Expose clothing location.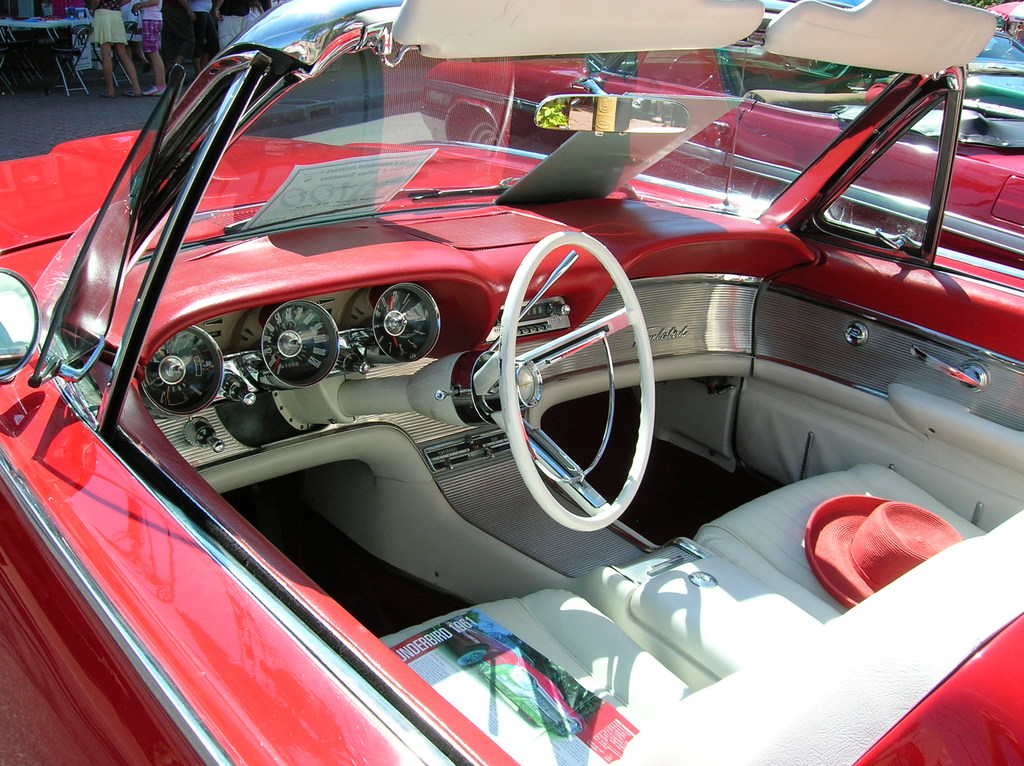
Exposed at [left=139, top=0, right=170, bottom=56].
